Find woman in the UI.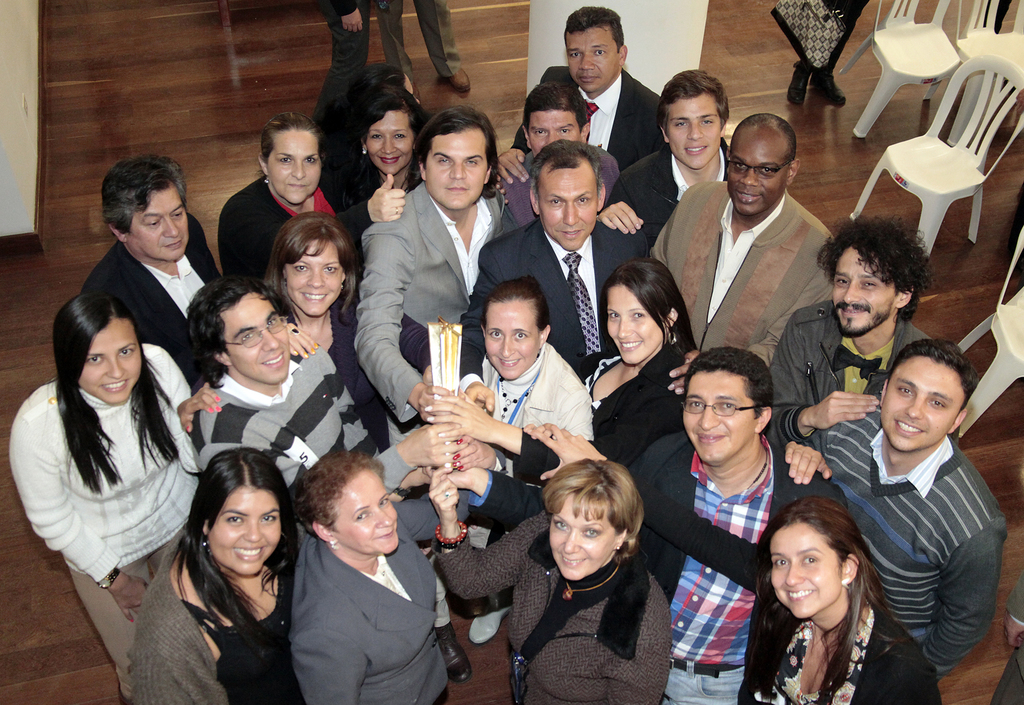
UI element at box=[4, 294, 225, 698].
